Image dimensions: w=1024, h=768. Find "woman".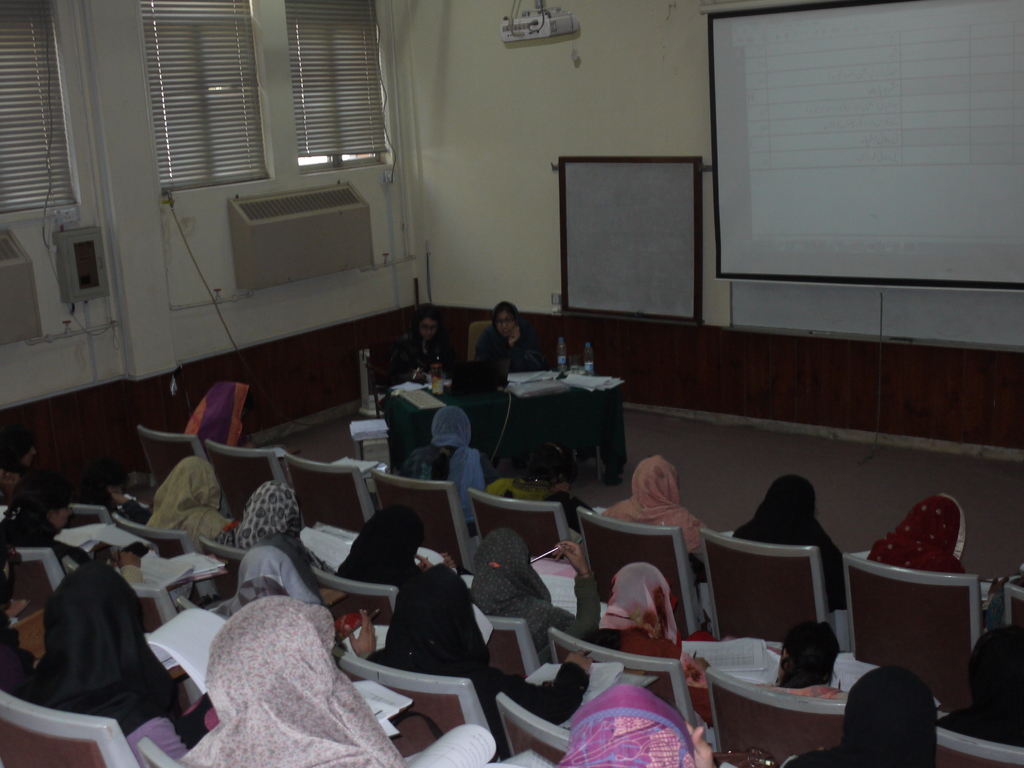
x1=392, y1=301, x2=456, y2=378.
